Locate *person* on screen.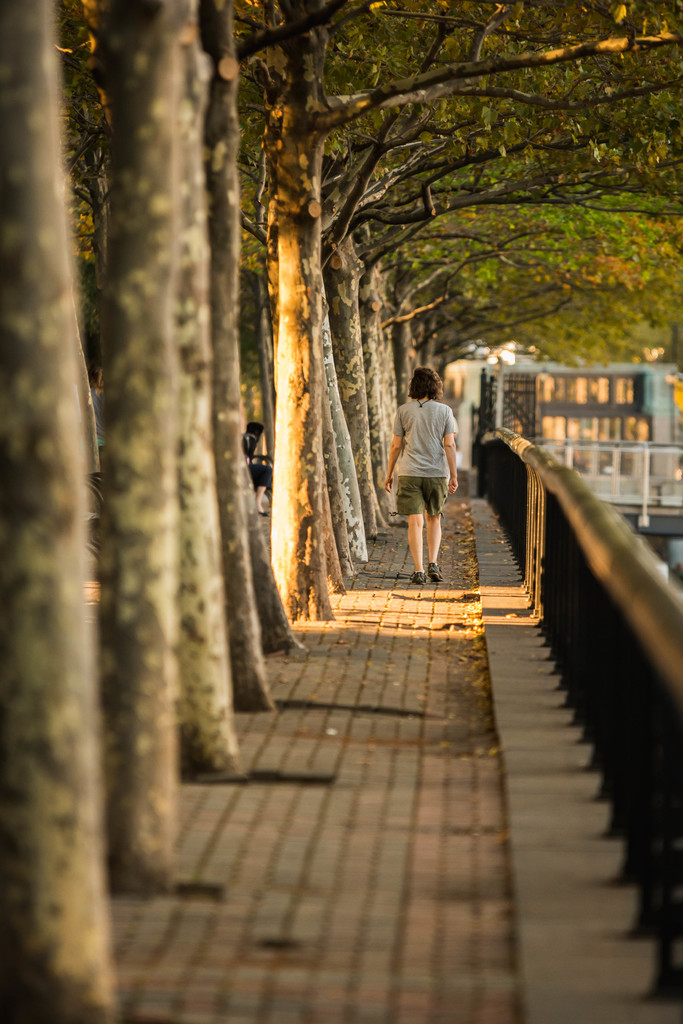
On screen at locate(390, 359, 473, 585).
